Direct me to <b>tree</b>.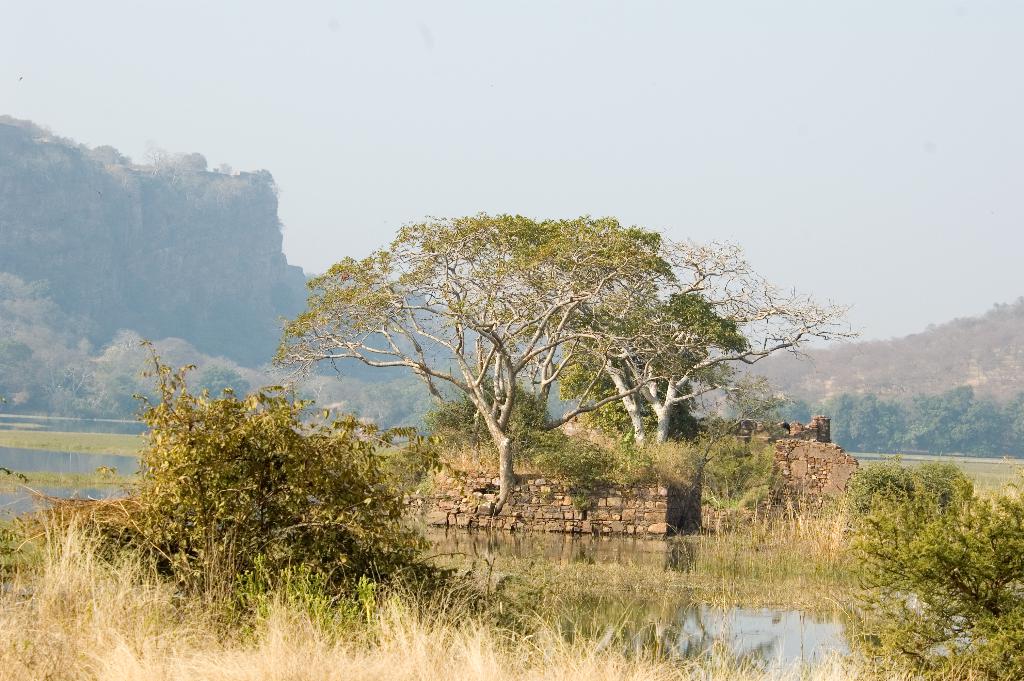
Direction: <bbox>0, 325, 497, 629</bbox>.
